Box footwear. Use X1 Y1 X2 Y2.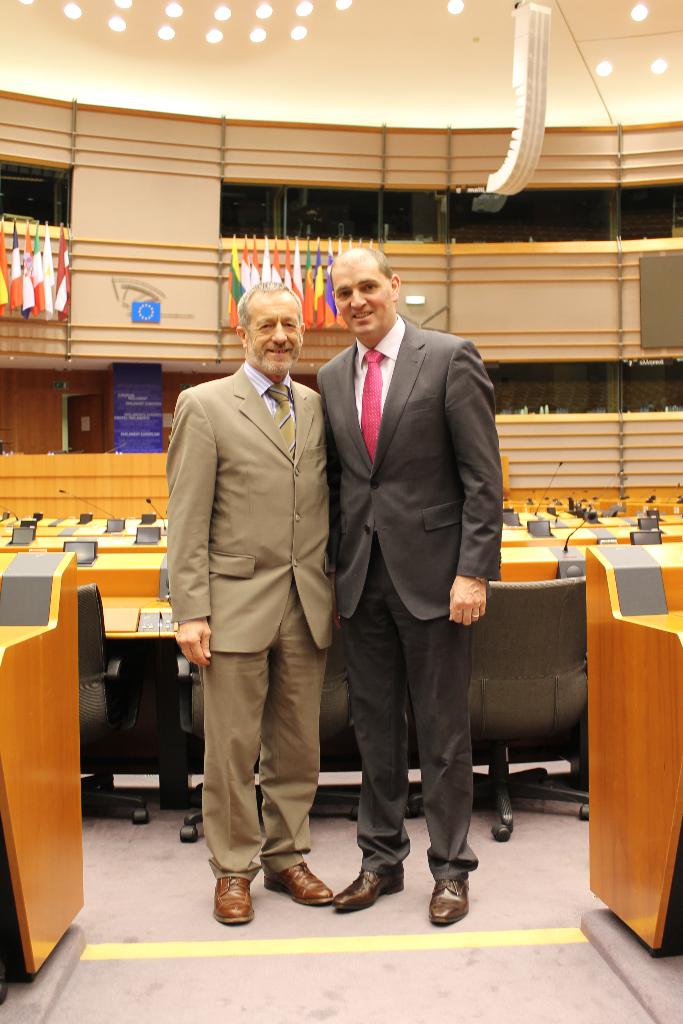
423 872 470 930.
